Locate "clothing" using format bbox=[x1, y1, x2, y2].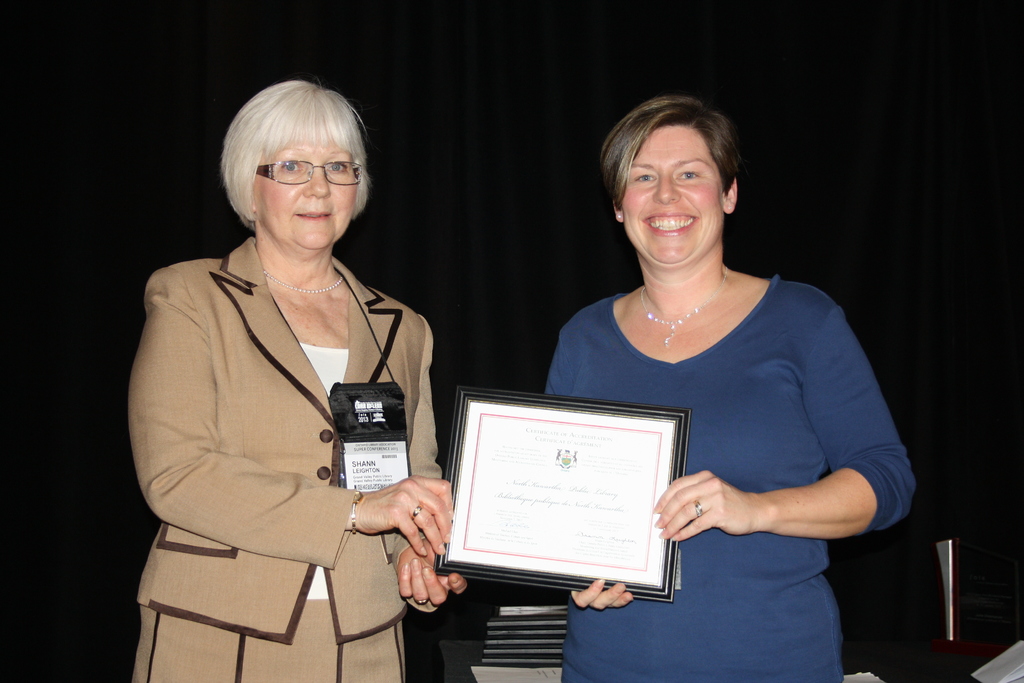
bbox=[137, 204, 442, 657].
